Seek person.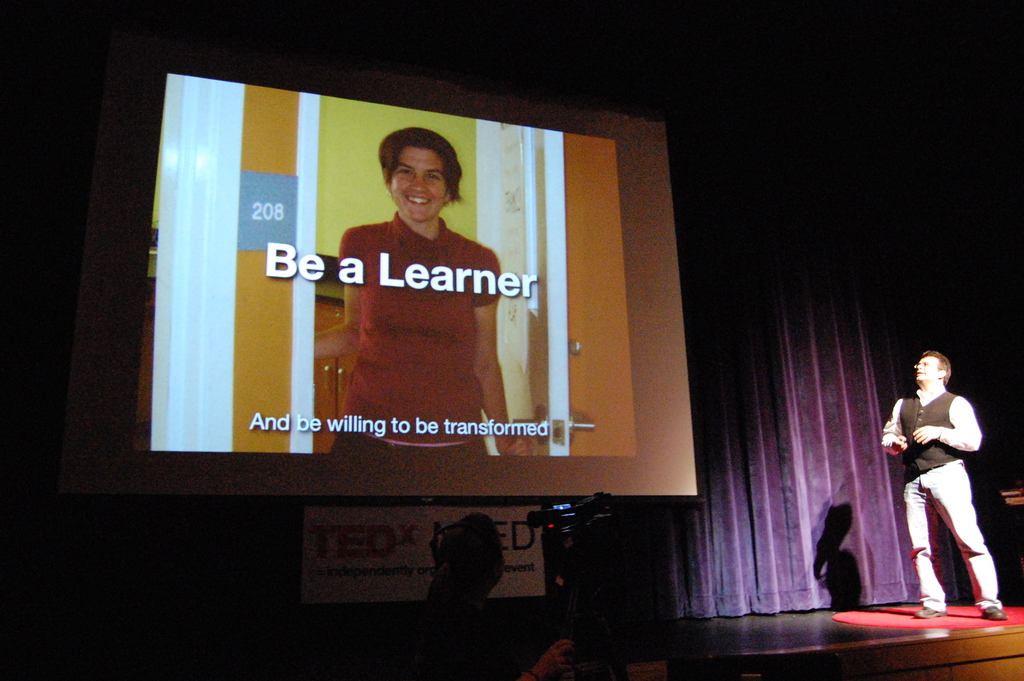
x1=880 y1=346 x2=1007 y2=623.
